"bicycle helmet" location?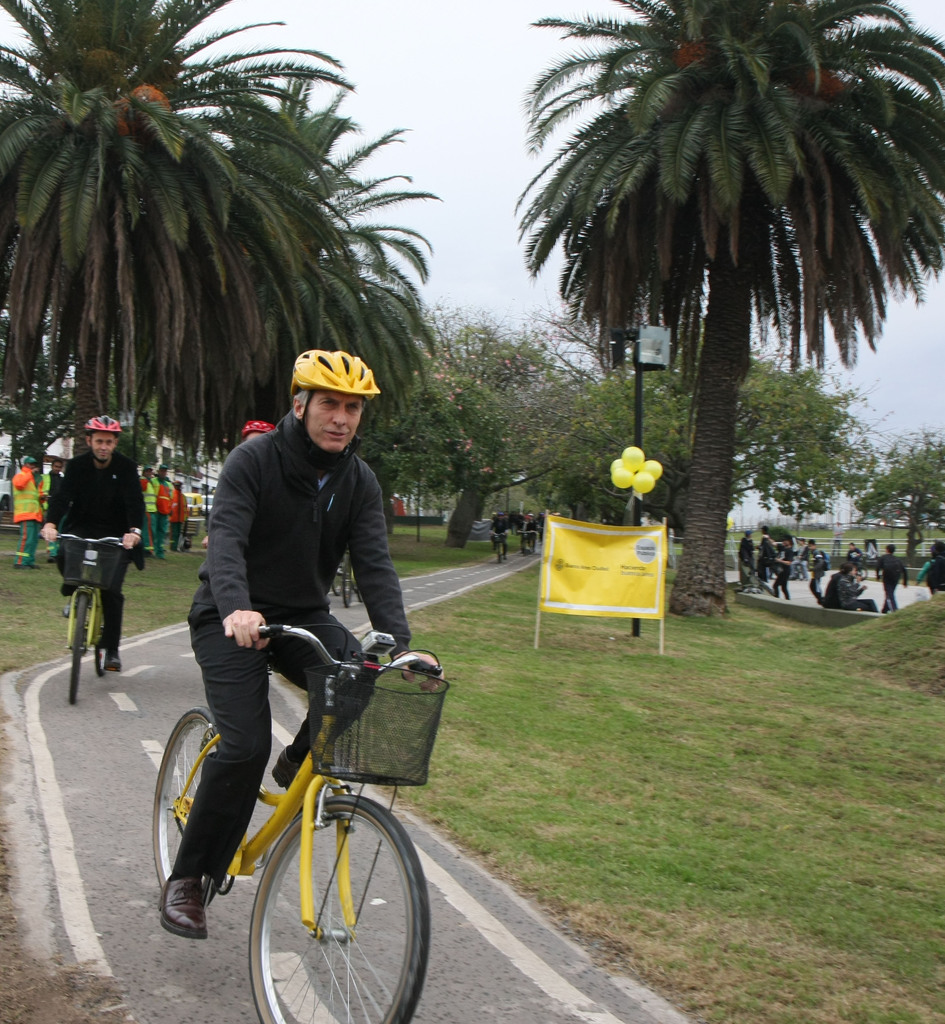
locate(86, 414, 125, 433)
